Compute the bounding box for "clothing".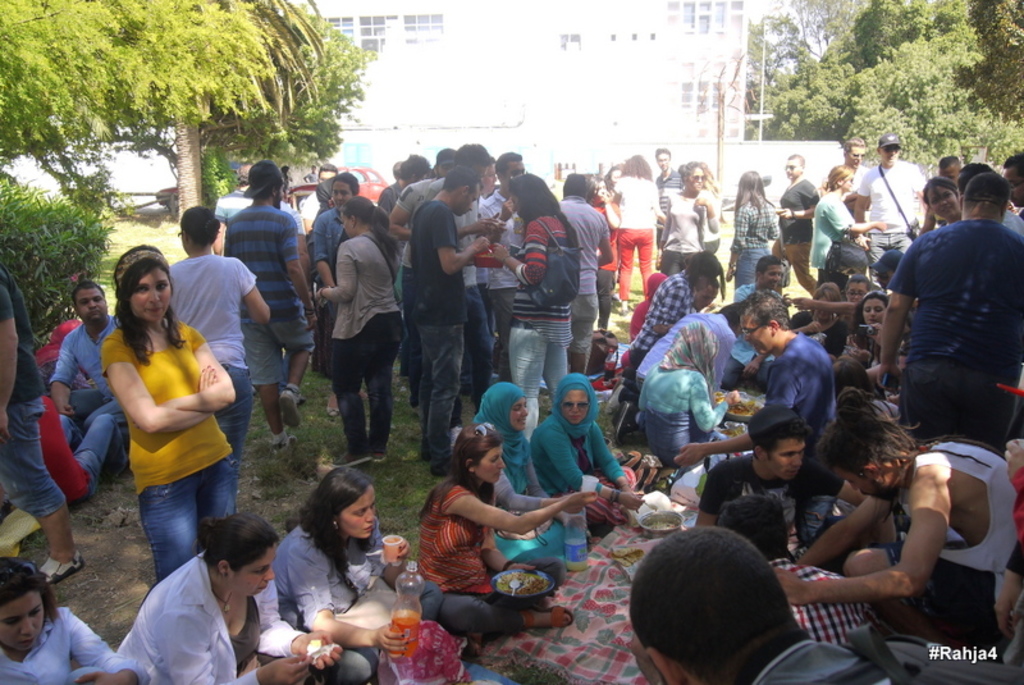
[left=663, top=187, right=714, bottom=275].
